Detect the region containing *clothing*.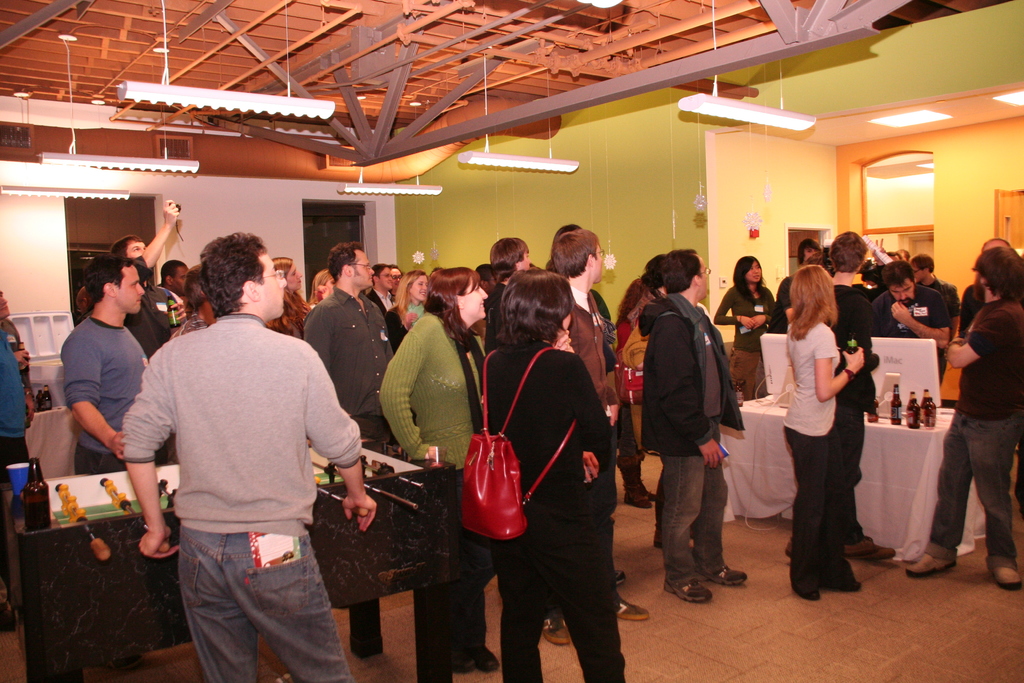
detection(477, 336, 614, 682).
